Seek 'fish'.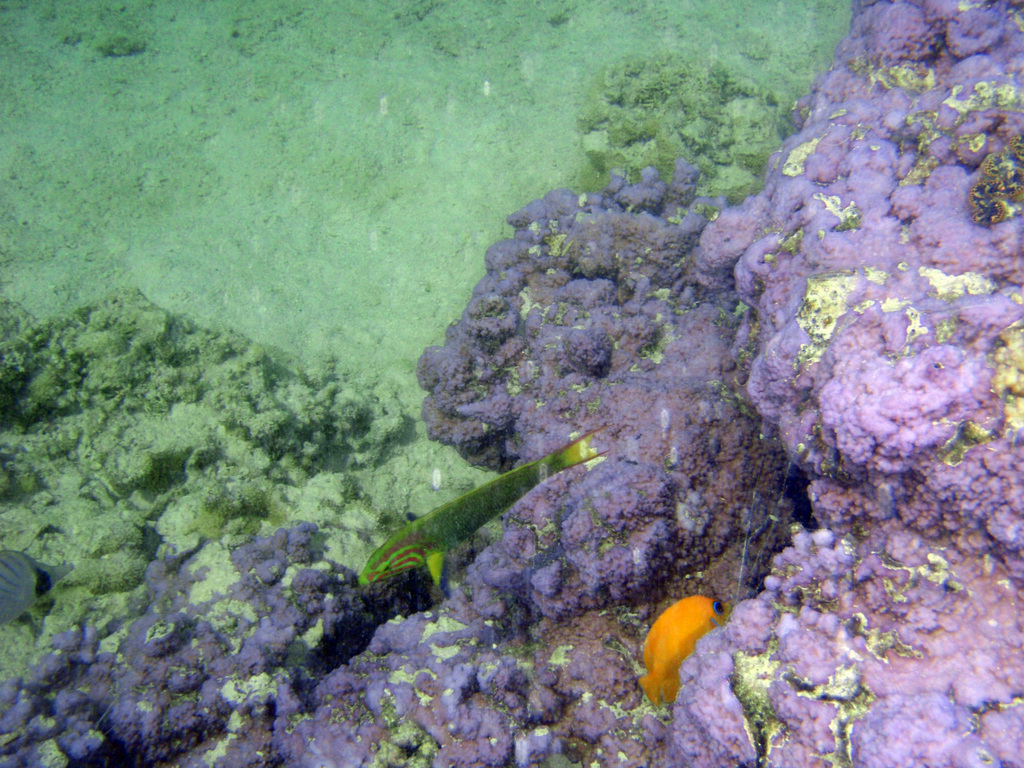
<box>634,594,730,705</box>.
